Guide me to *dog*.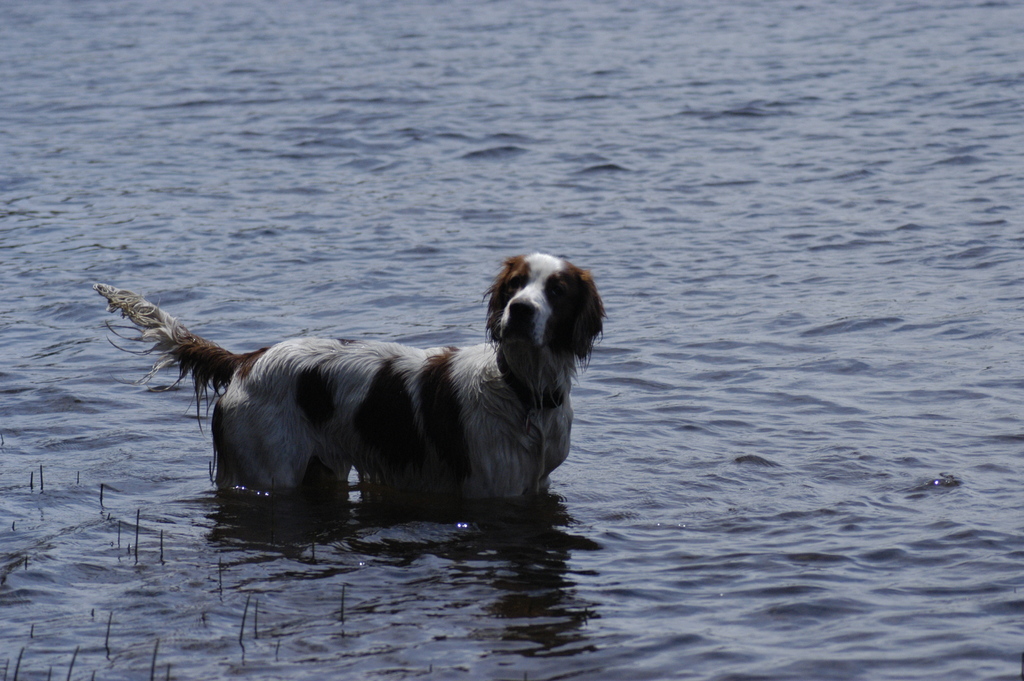
Guidance: box=[90, 250, 604, 498].
